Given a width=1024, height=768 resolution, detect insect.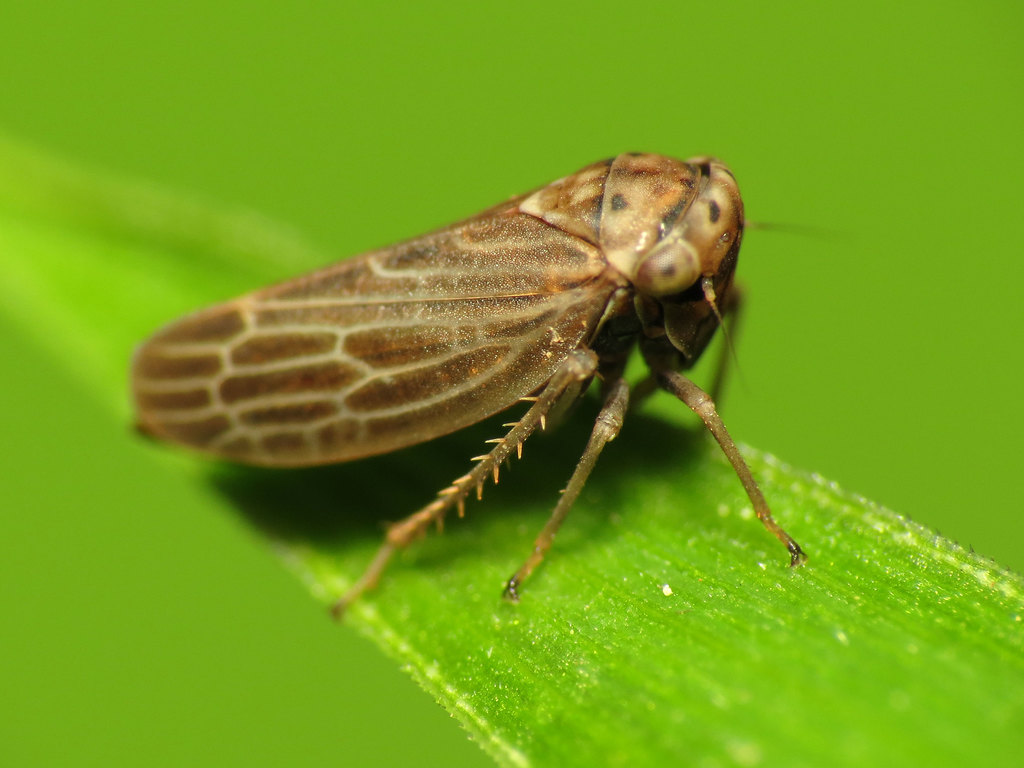
128/150/812/616.
